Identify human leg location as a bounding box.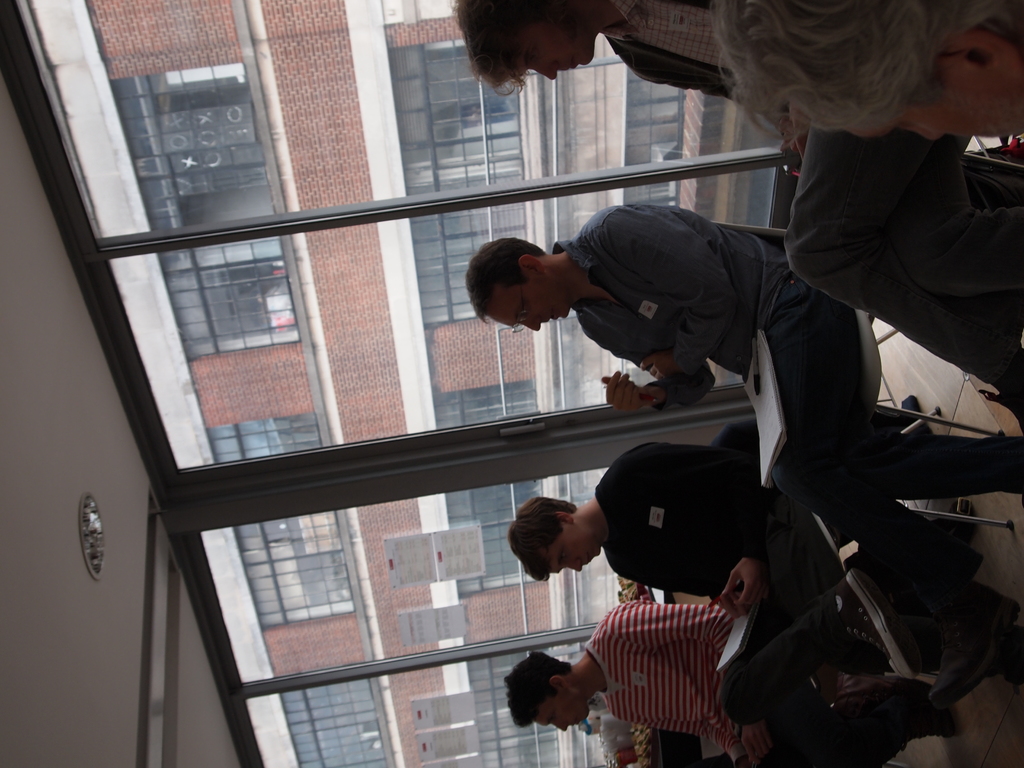
pyautogui.locateOnScreen(785, 117, 1023, 426).
